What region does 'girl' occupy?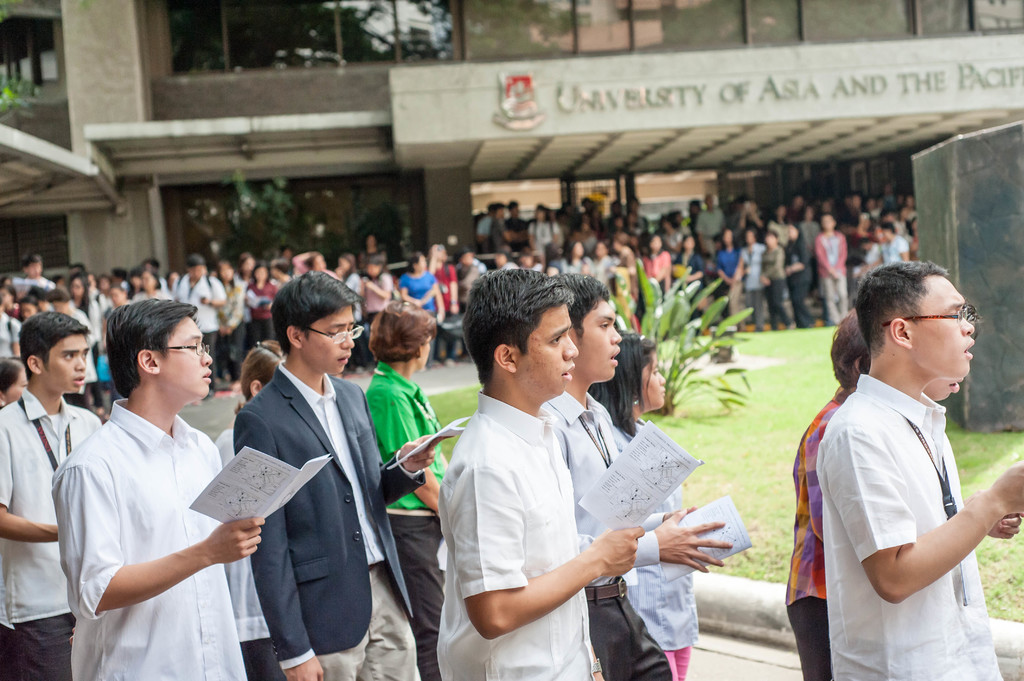
{"x1": 246, "y1": 266, "x2": 278, "y2": 340}.
